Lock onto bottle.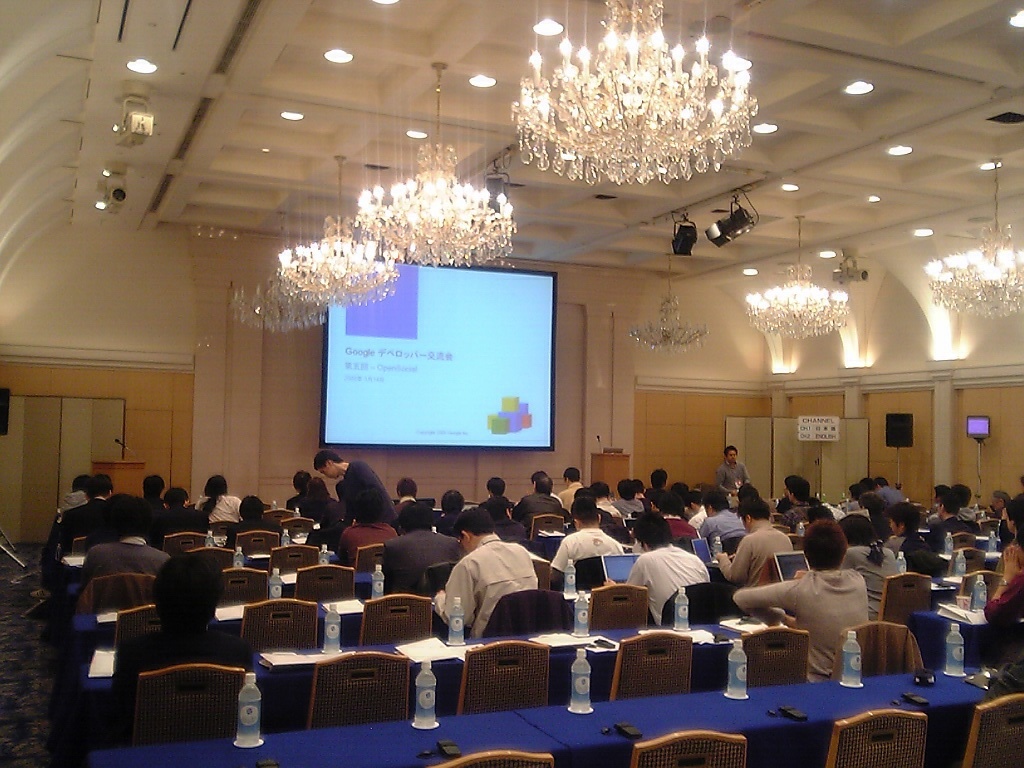
Locked: (573, 590, 588, 636).
